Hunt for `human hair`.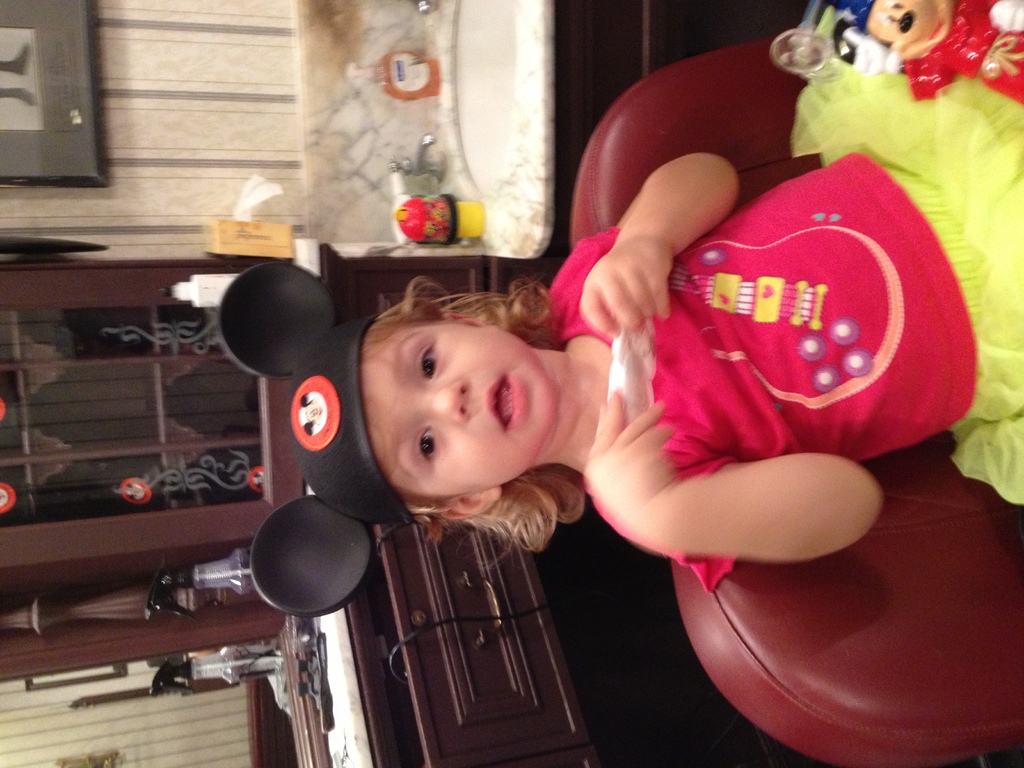
Hunted down at bbox(372, 277, 582, 547).
